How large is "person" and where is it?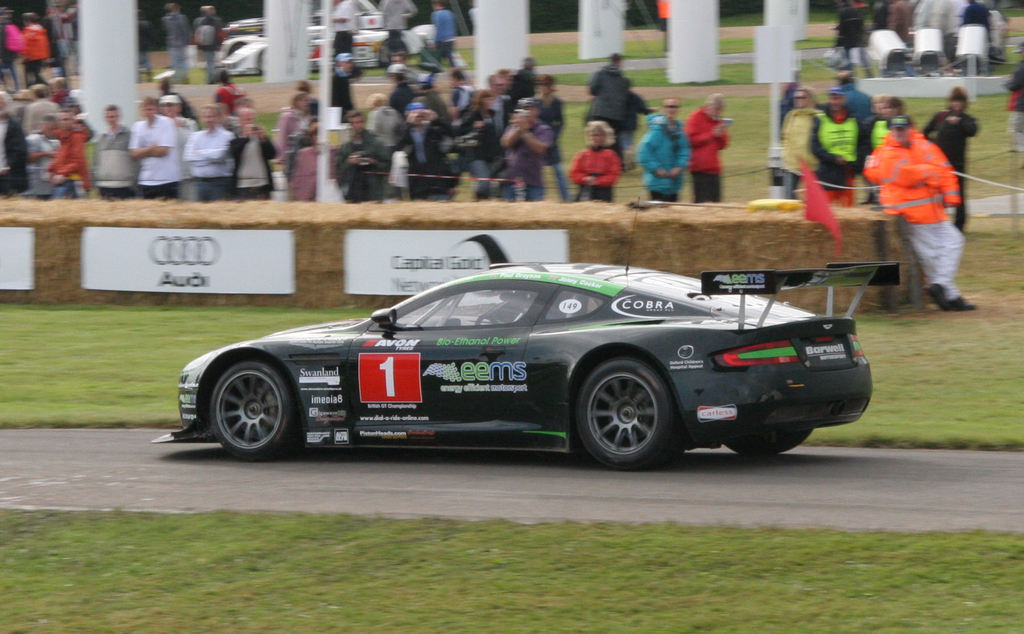
Bounding box: x1=630, y1=99, x2=685, y2=201.
